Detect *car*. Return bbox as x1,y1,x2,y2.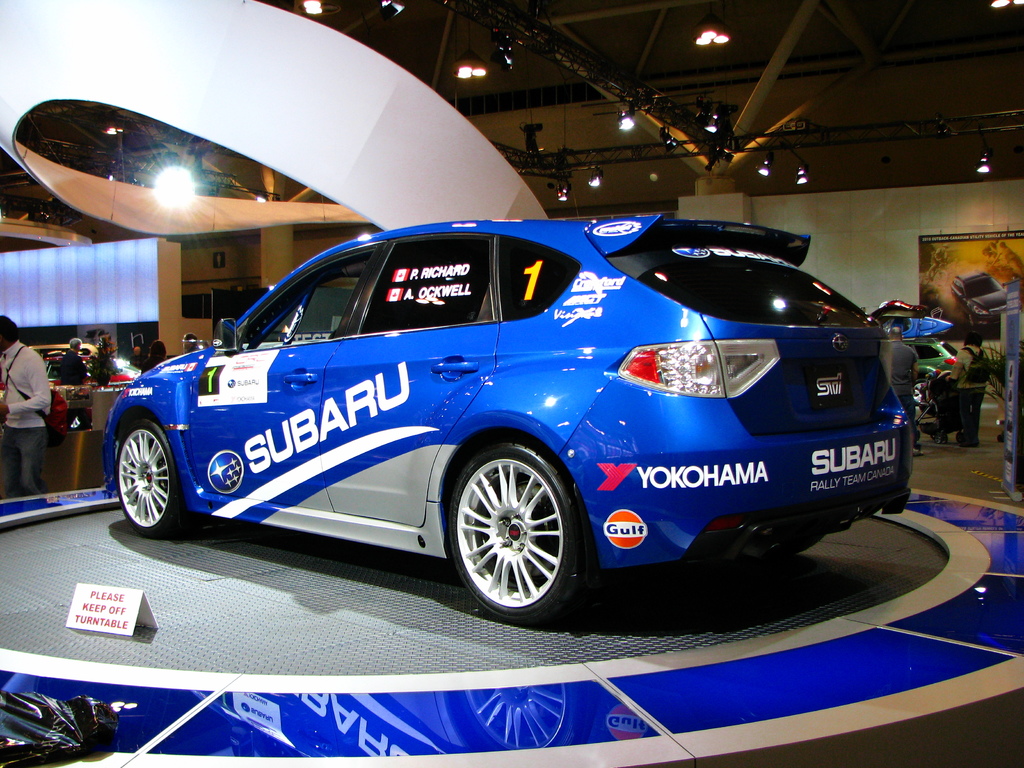
0,357,134,431.
